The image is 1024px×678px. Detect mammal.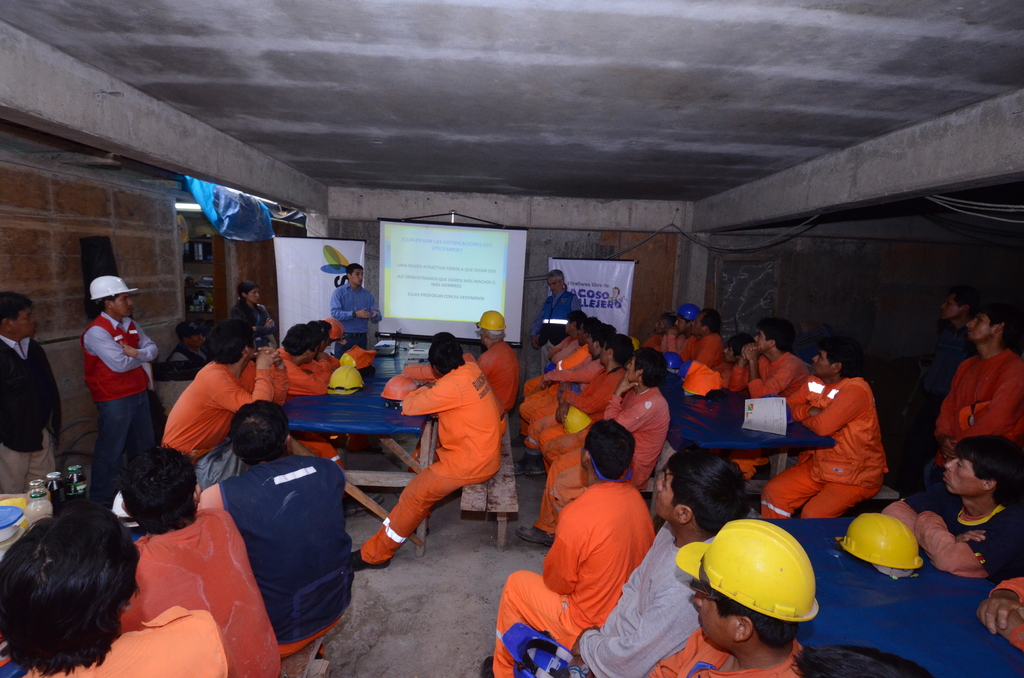
Detection: BBox(230, 275, 282, 348).
